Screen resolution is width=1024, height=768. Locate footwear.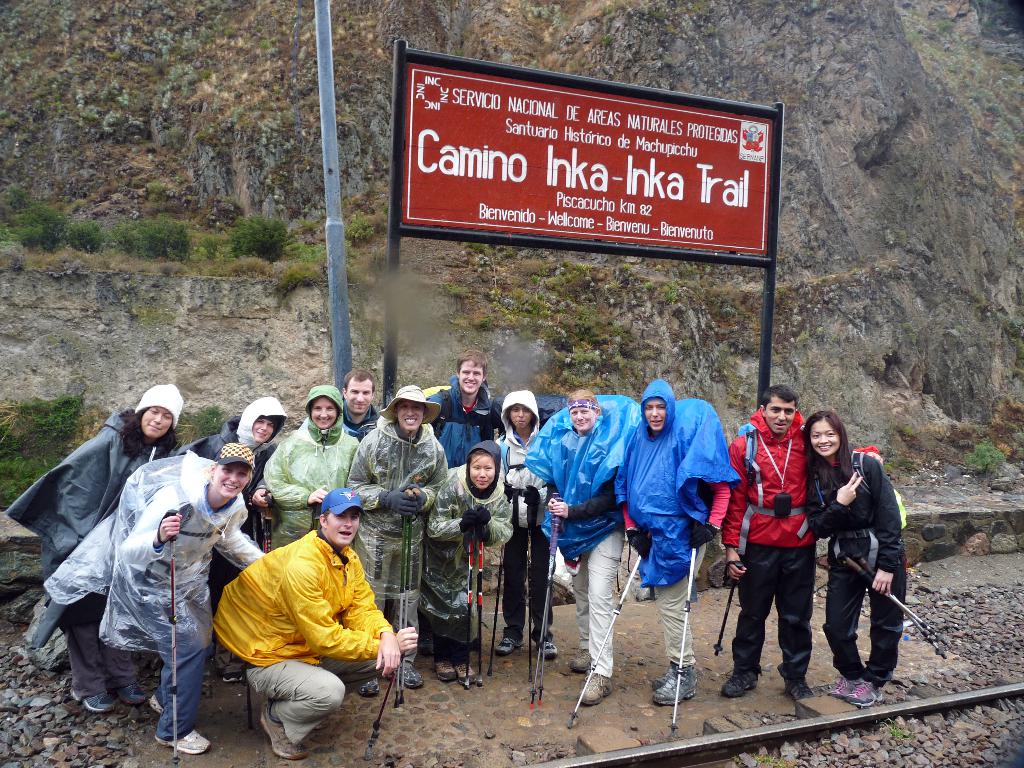
(257,702,310,758).
